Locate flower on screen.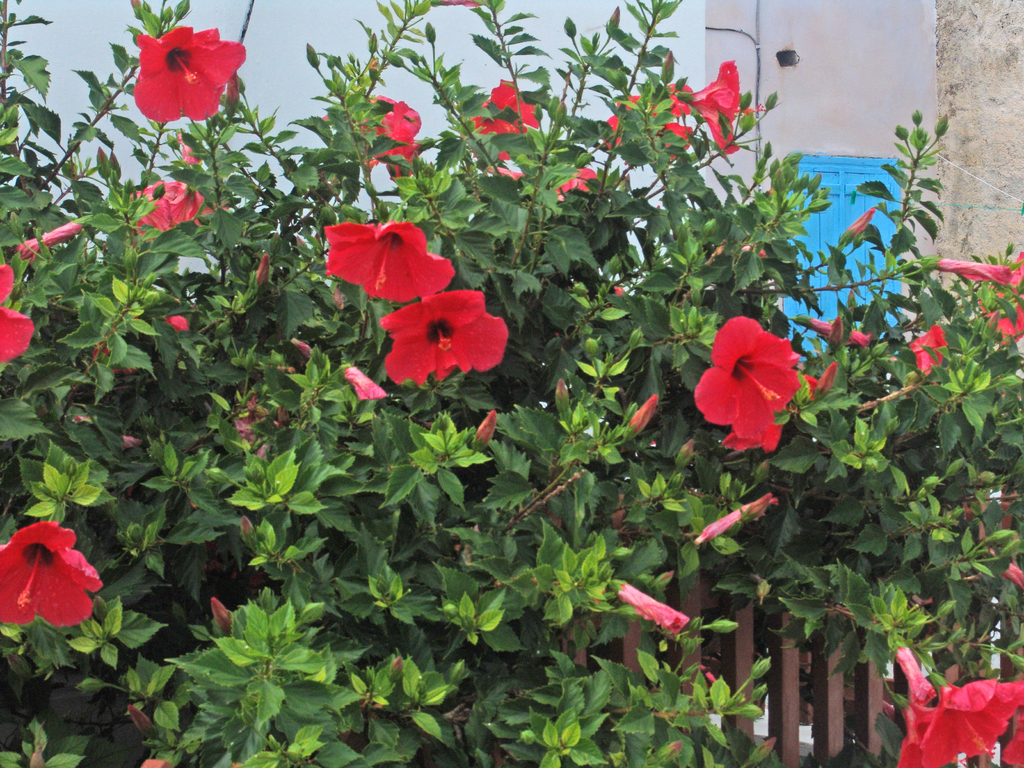
On screen at (687, 312, 806, 456).
